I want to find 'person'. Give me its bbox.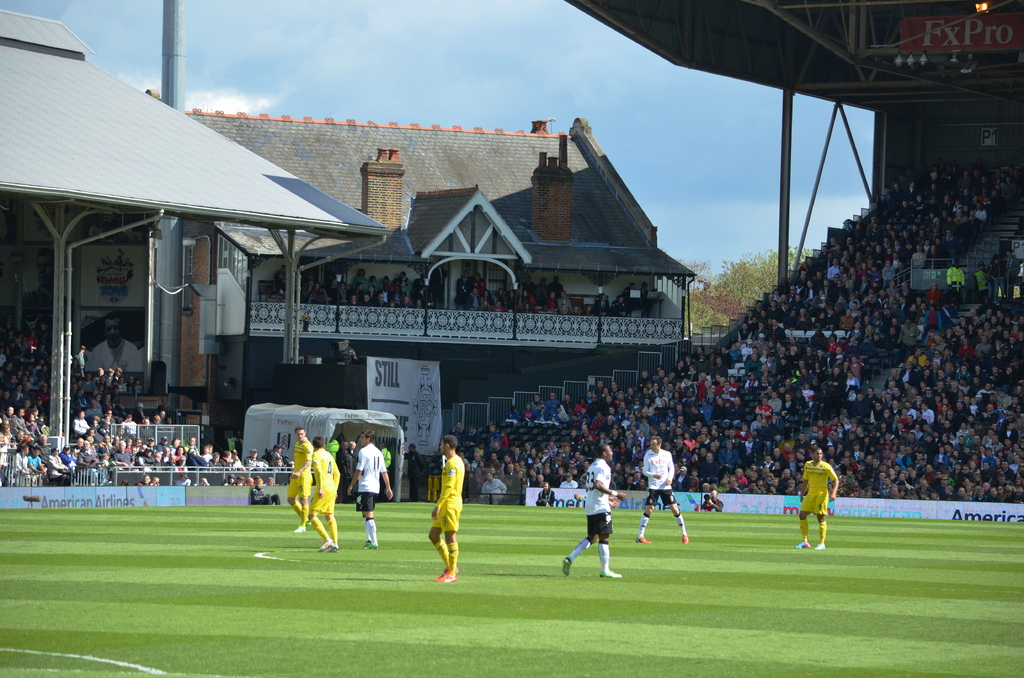
box=[793, 447, 840, 549].
